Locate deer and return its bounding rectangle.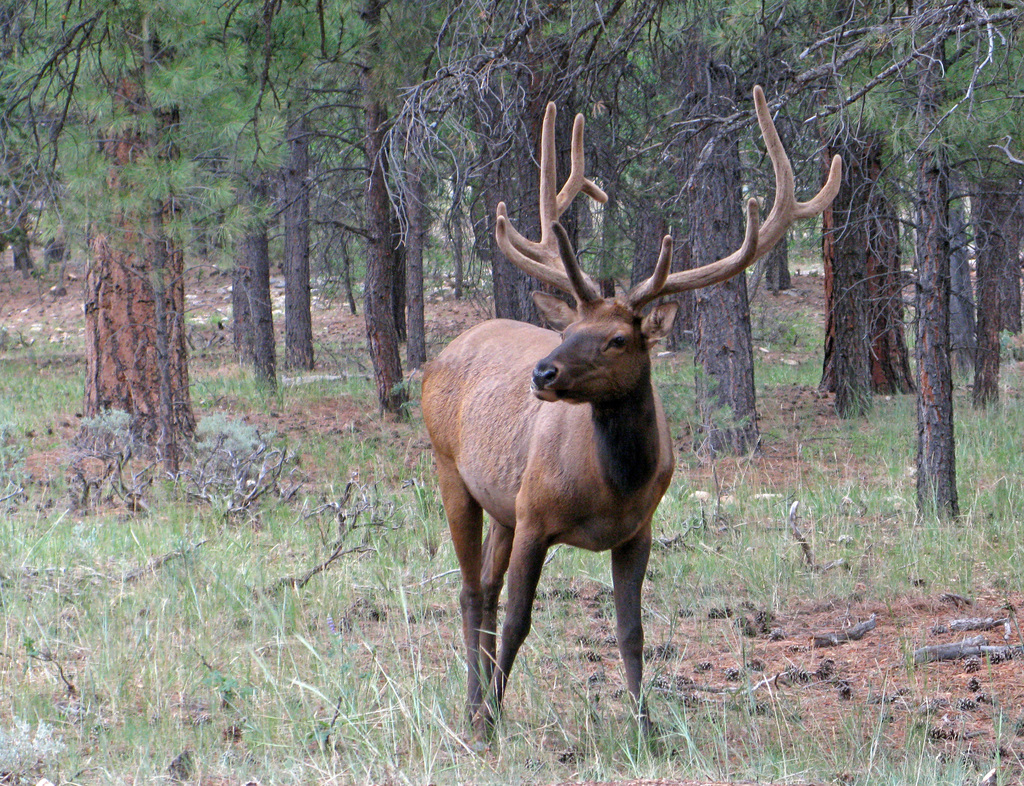
box=[415, 86, 844, 745].
